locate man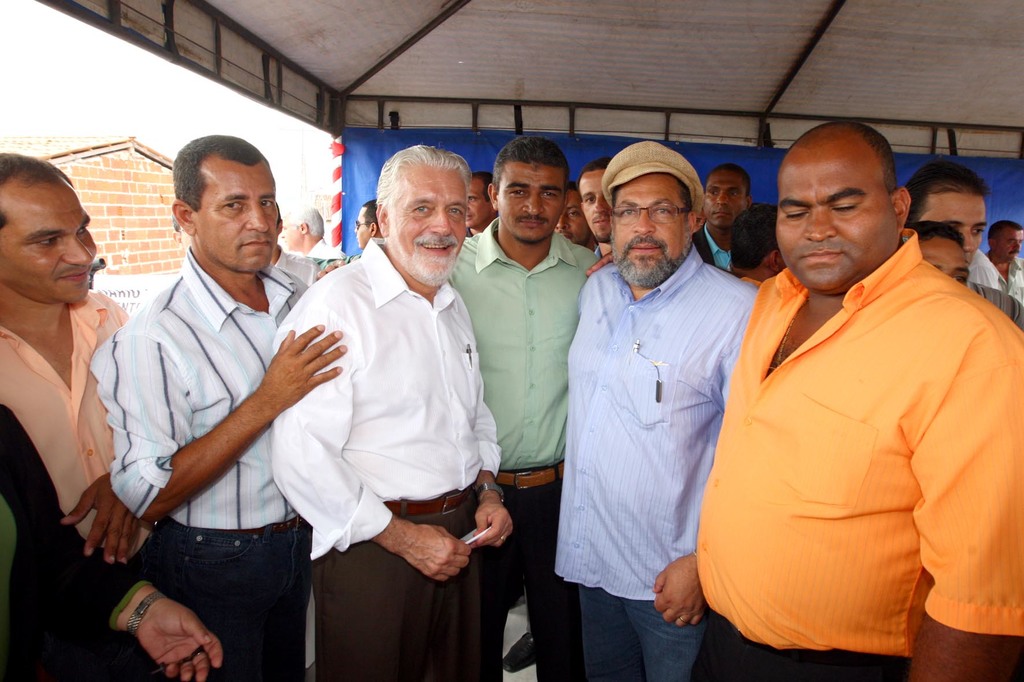
x1=0 y1=152 x2=155 y2=566
